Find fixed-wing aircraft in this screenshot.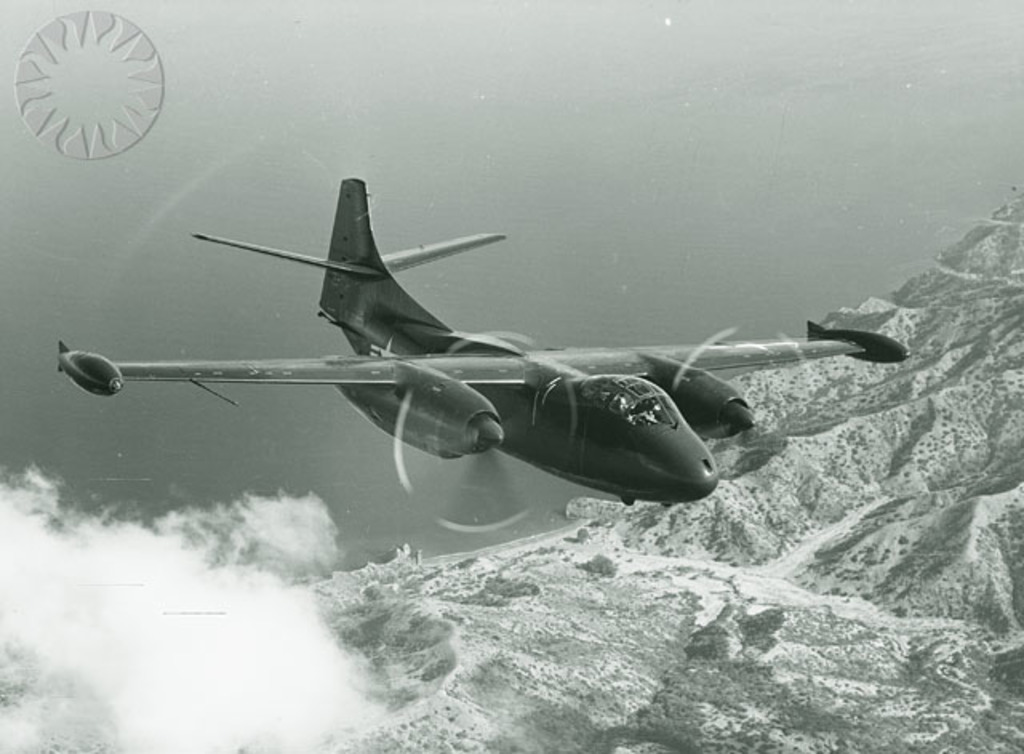
The bounding box for fixed-wing aircraft is [left=58, top=168, right=912, bottom=506].
